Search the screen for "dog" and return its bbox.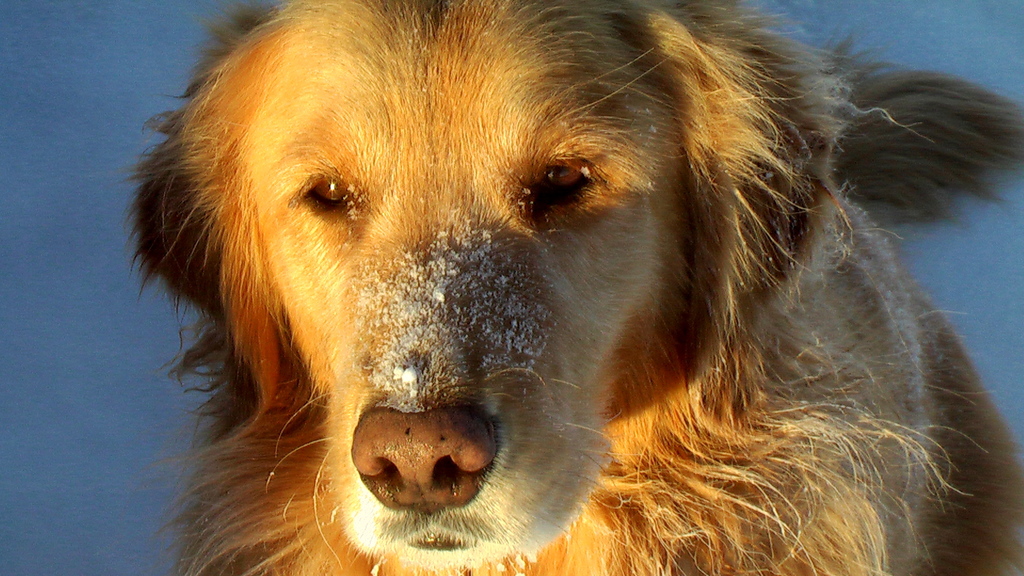
Found: <region>118, 0, 1023, 575</region>.
